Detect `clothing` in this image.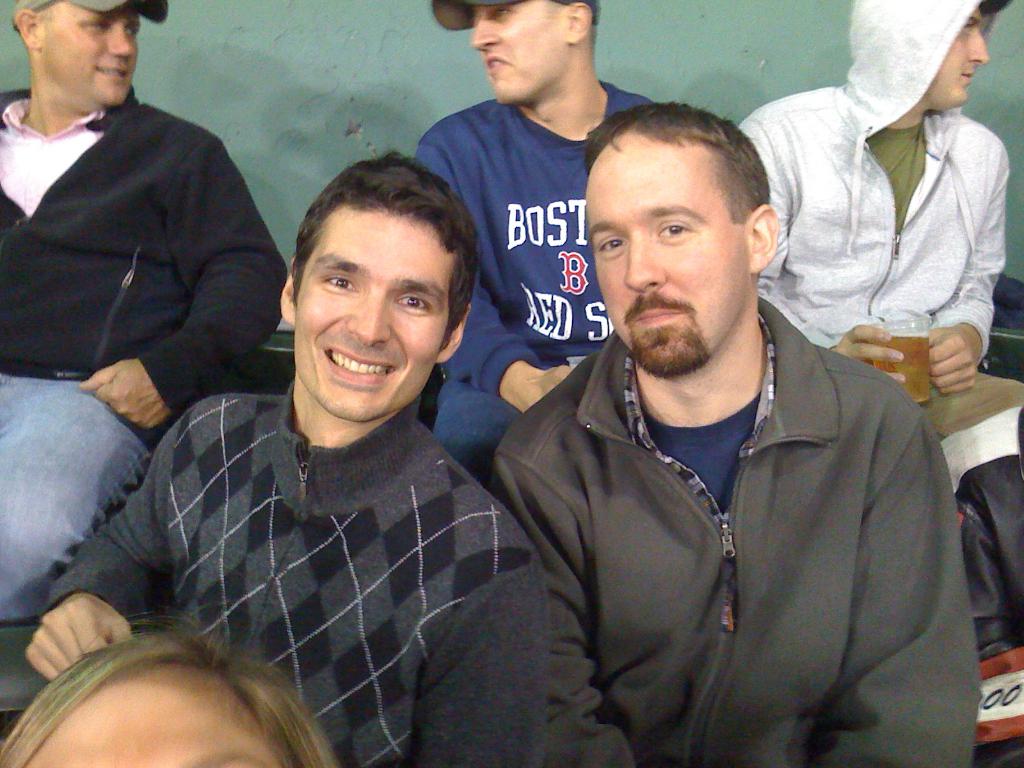
Detection: [734, 0, 1023, 442].
